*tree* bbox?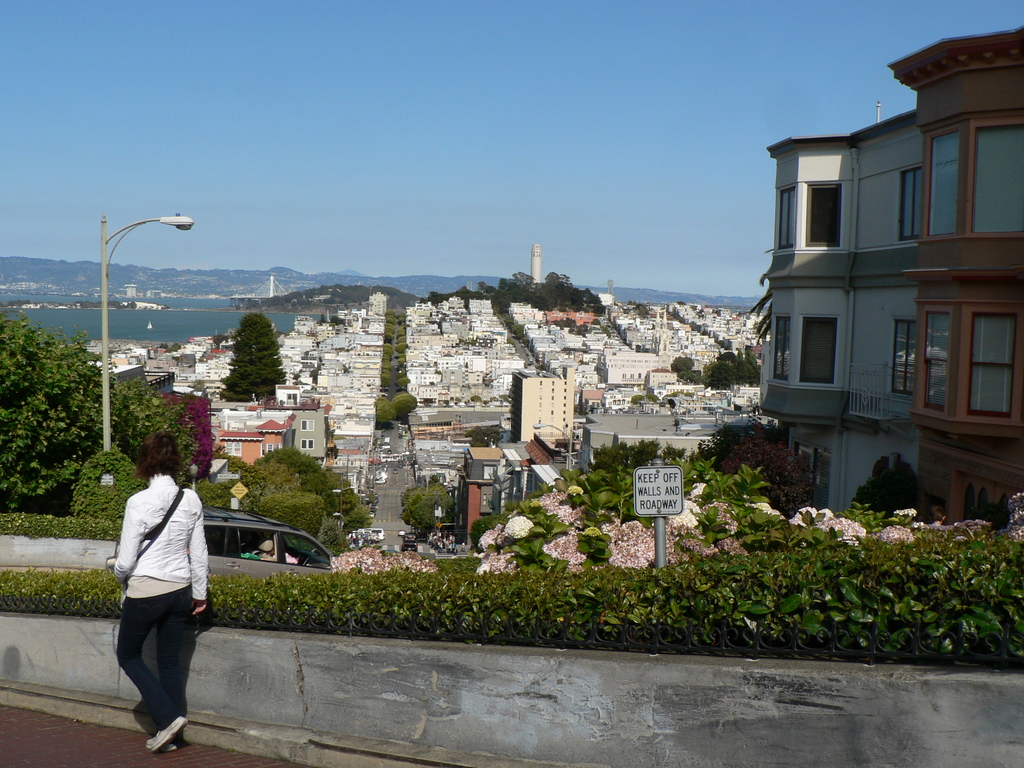
[308, 368, 319, 380]
